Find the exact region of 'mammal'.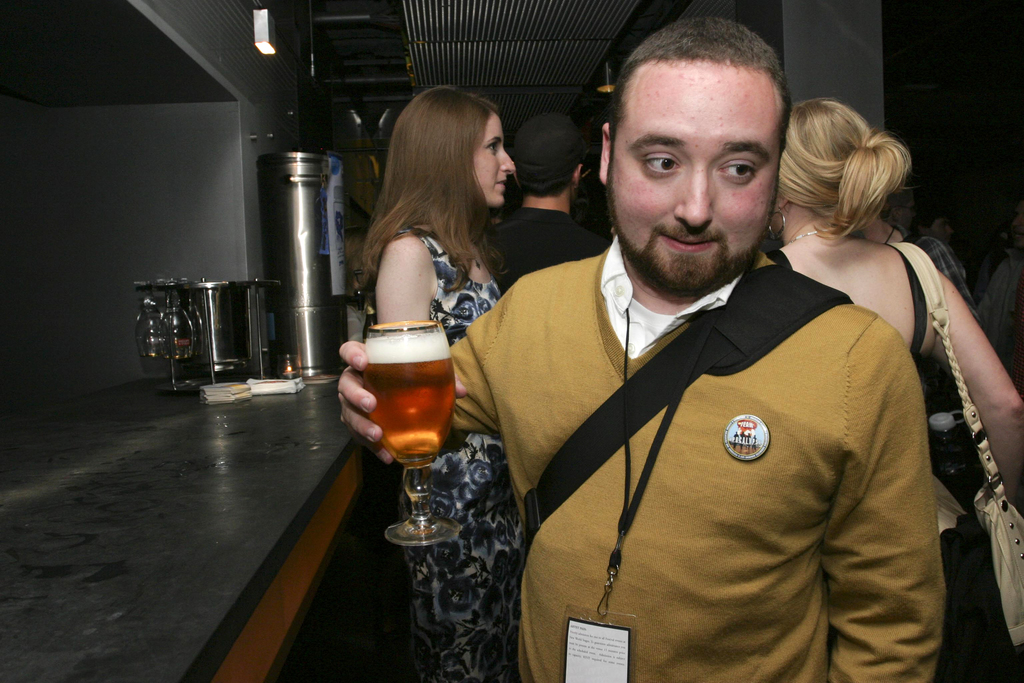
Exact region: l=335, t=10, r=950, b=682.
